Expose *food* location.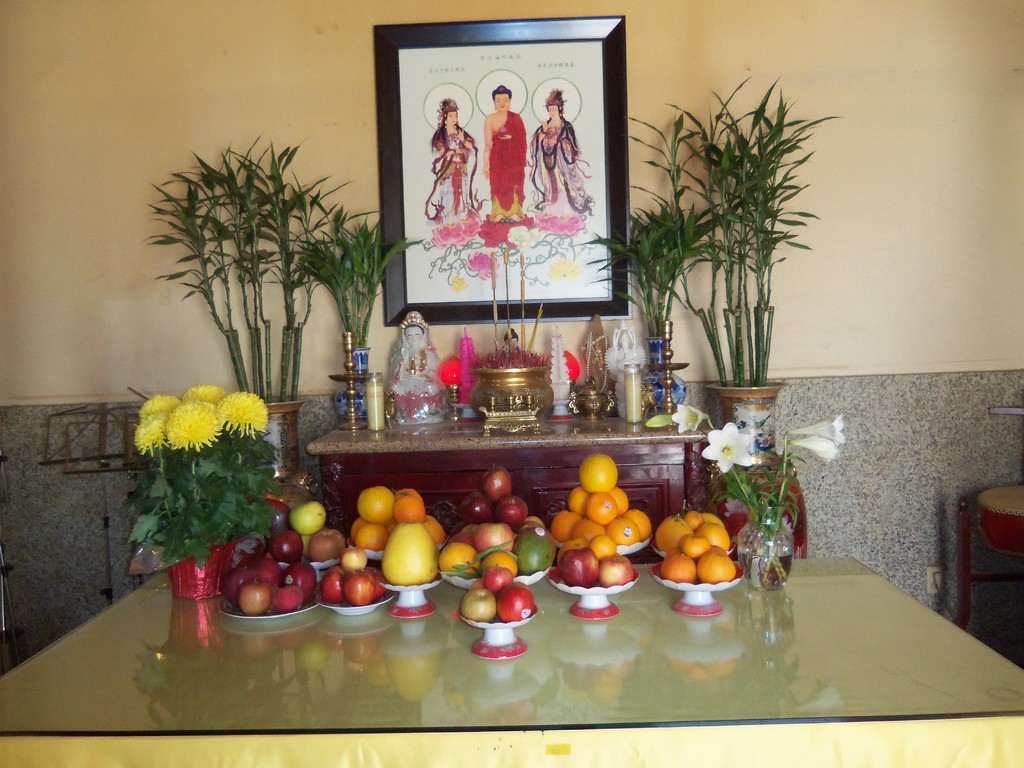
Exposed at x1=684, y1=509, x2=705, y2=531.
